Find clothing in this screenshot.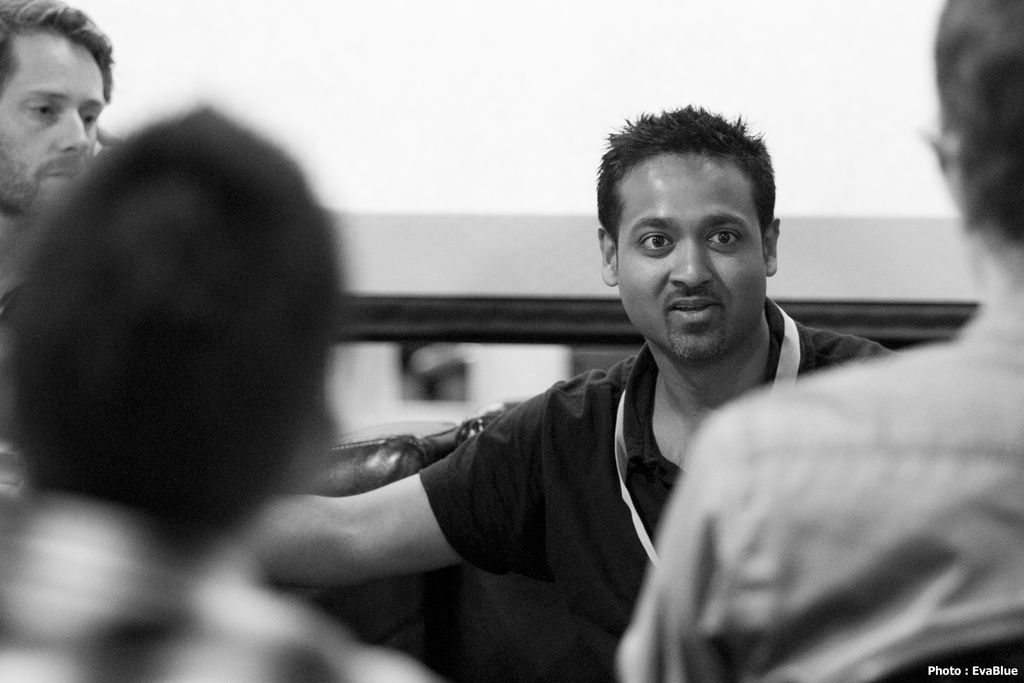
The bounding box for clothing is crop(418, 289, 900, 639).
